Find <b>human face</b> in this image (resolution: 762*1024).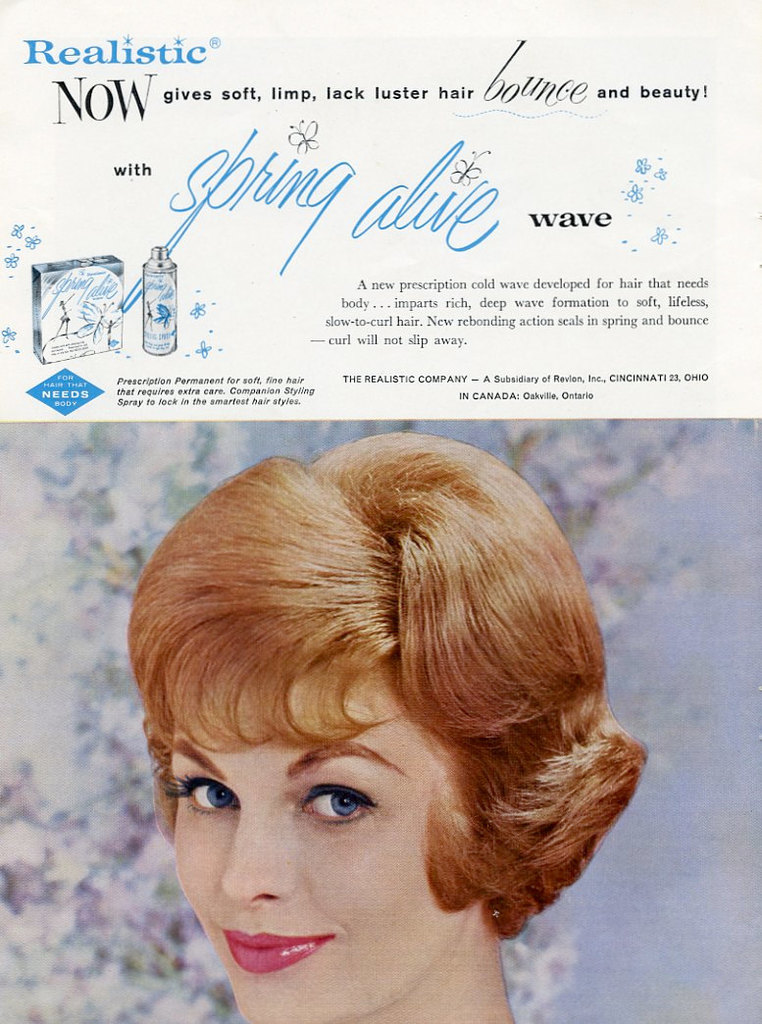
164 665 467 1023.
